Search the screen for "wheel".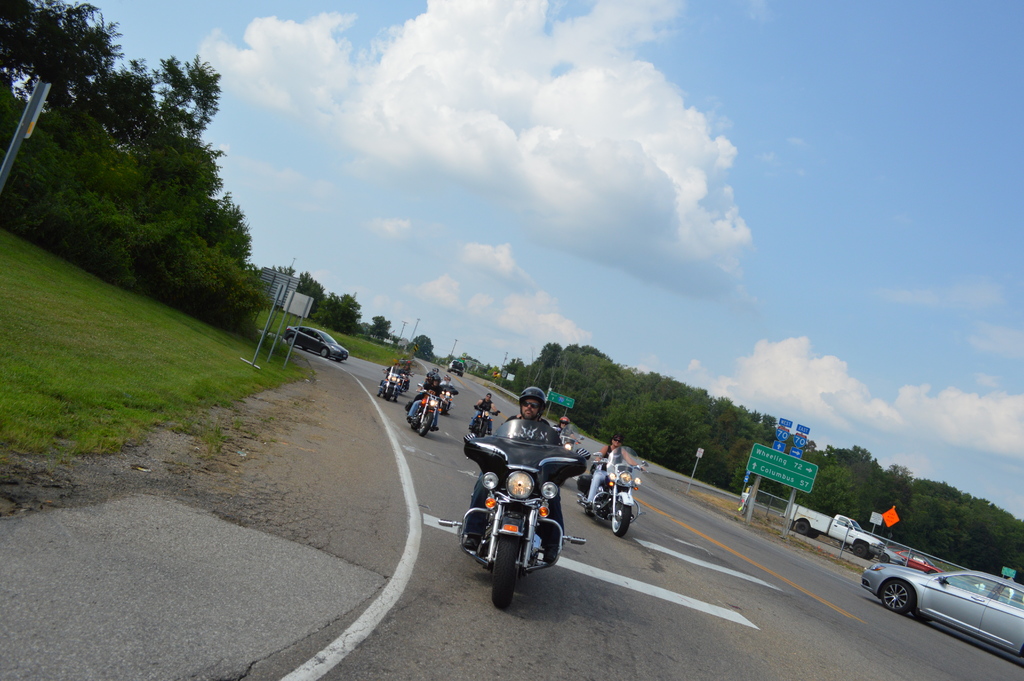
Found at [left=413, top=425, right=416, bottom=430].
